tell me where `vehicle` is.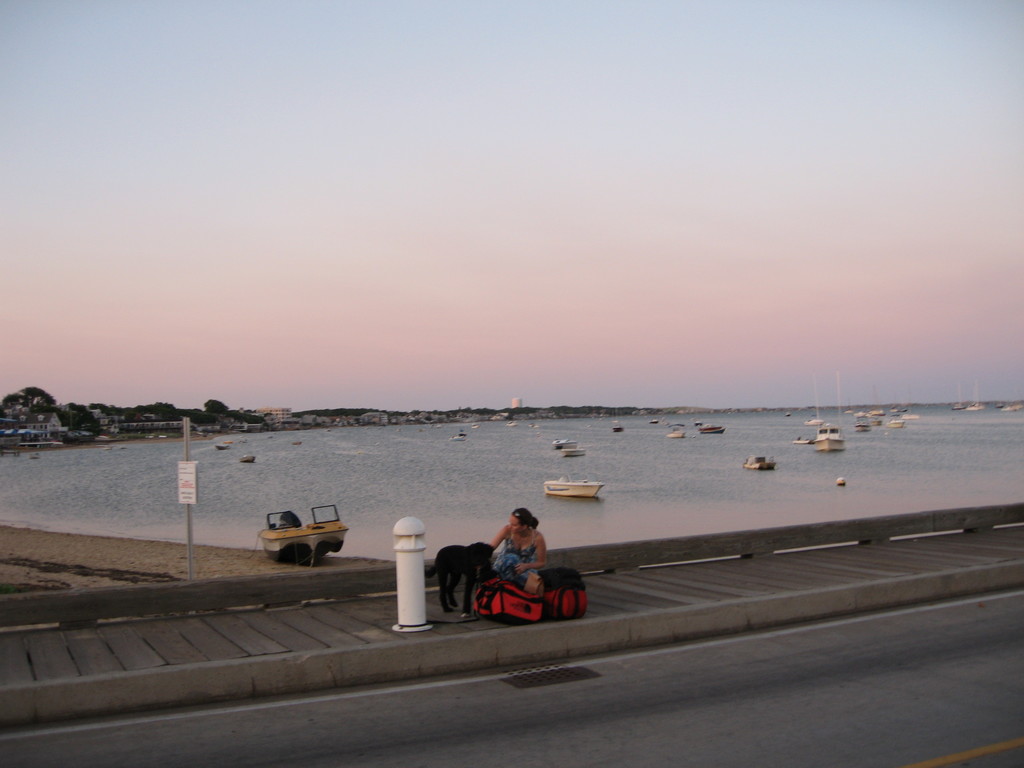
`vehicle` is at BBox(853, 422, 870, 435).
